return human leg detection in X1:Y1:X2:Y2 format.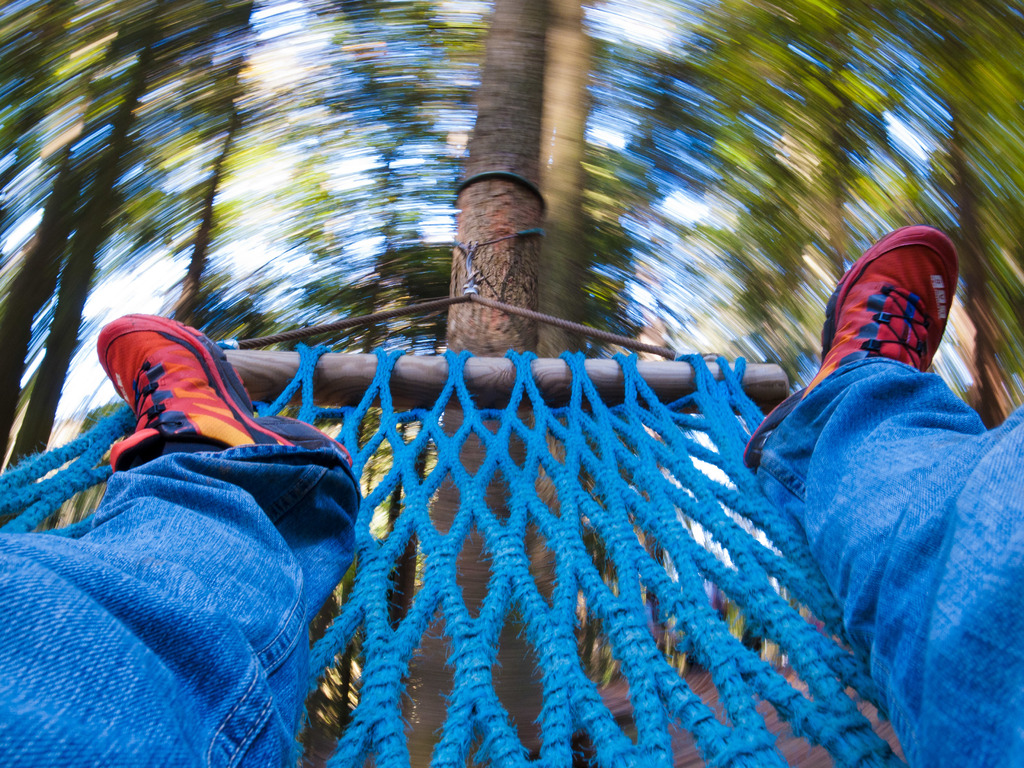
1:310:361:766.
